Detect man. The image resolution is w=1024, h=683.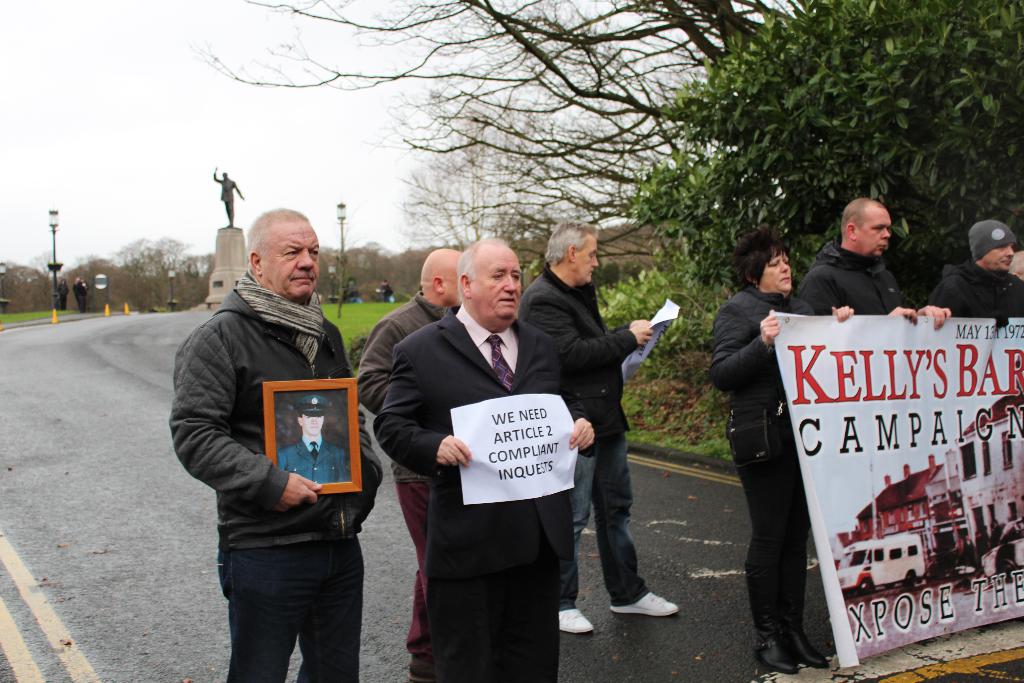
region(212, 169, 244, 224).
